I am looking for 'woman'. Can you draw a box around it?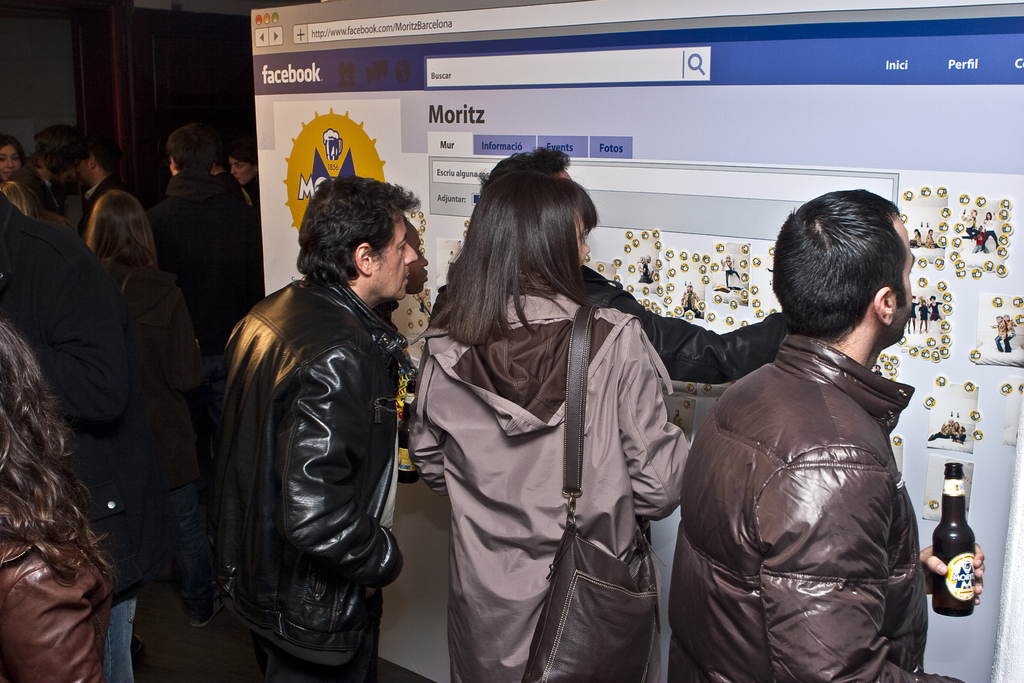
Sure, the bounding box is locate(362, 213, 434, 342).
